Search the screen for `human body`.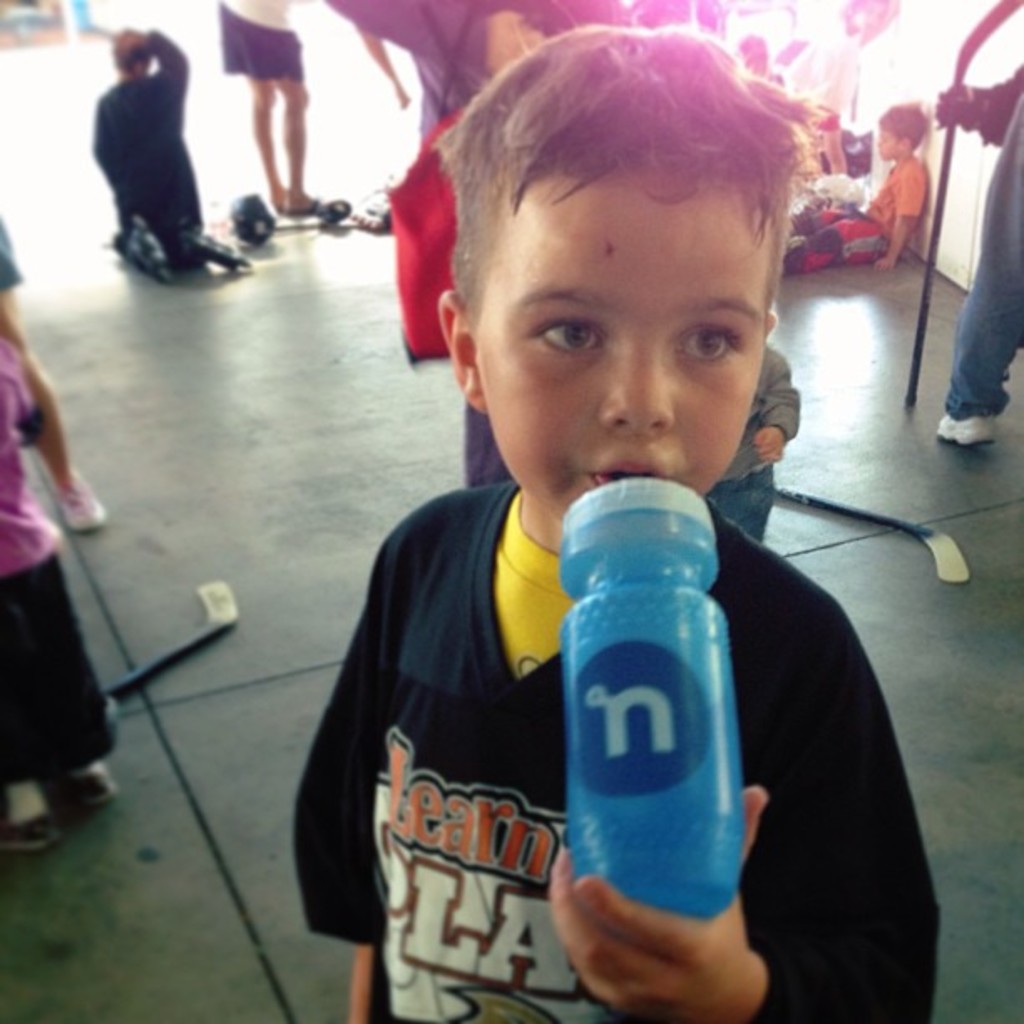
Found at Rect(221, 2, 351, 218).
